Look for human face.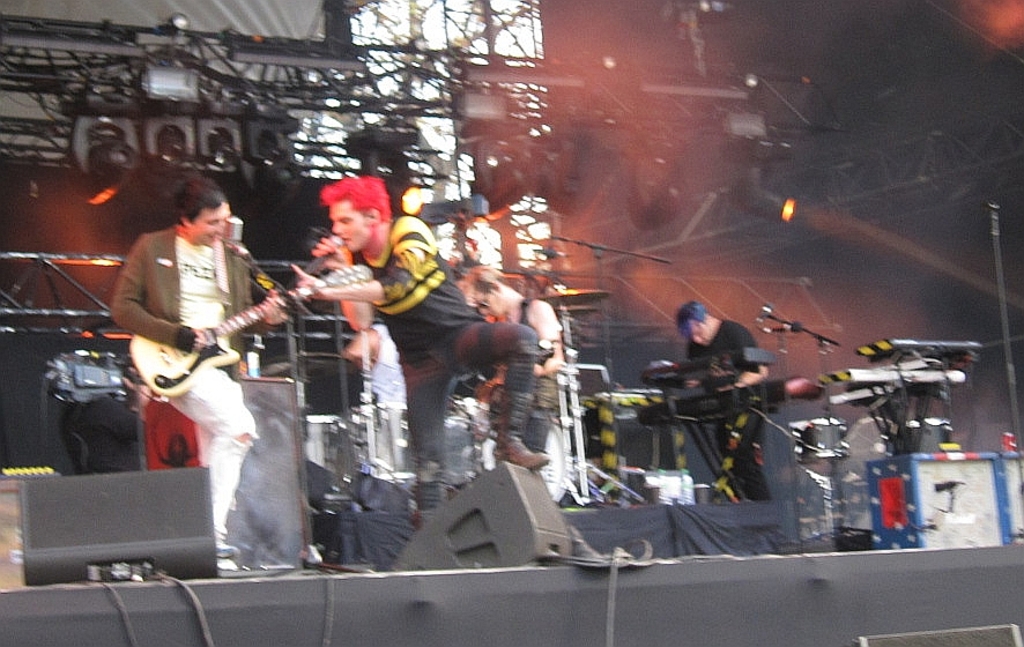
Found: detection(192, 201, 235, 241).
